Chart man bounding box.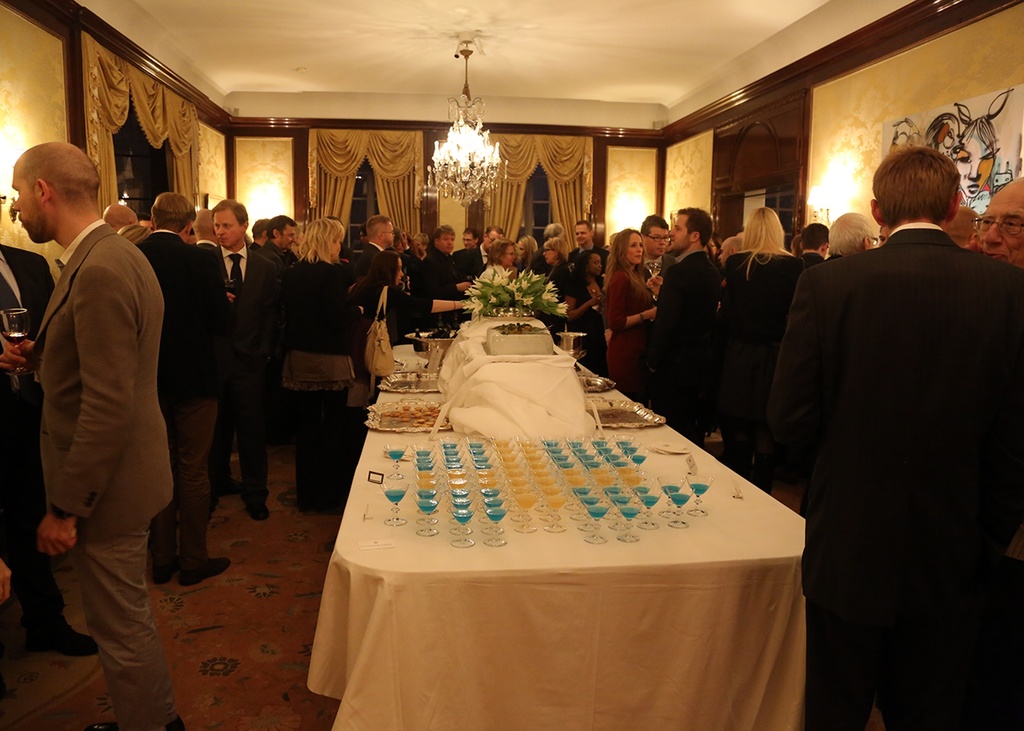
Charted: 259,211,301,289.
